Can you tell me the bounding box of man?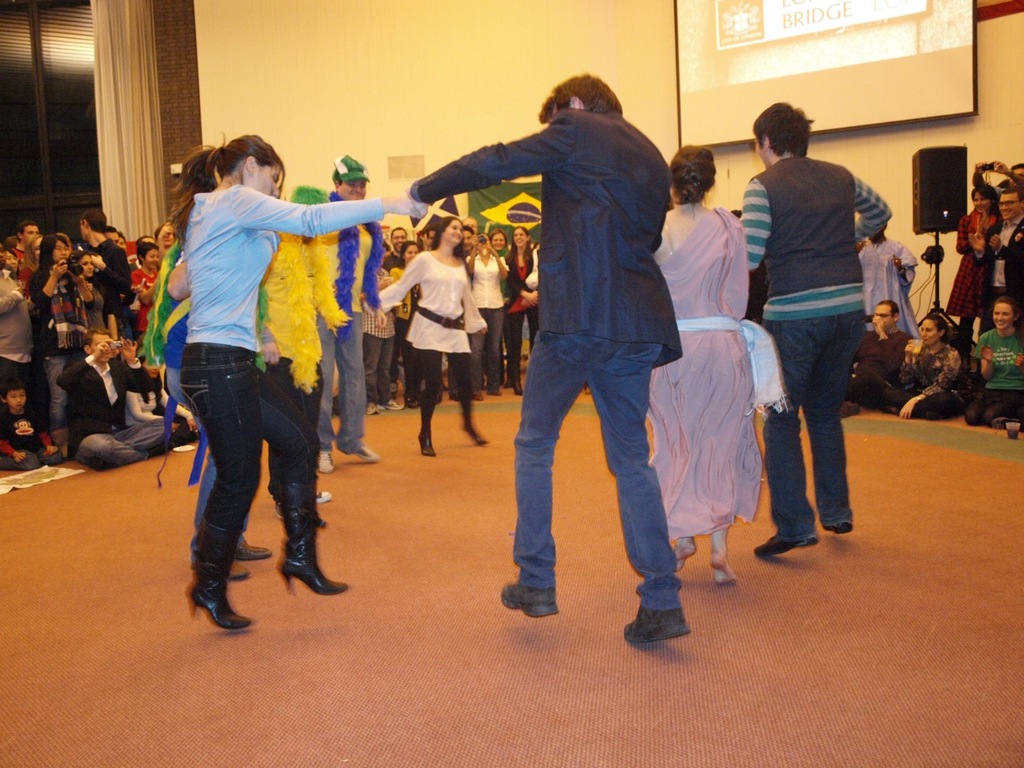
{"left": 727, "top": 110, "right": 899, "bottom": 545}.
